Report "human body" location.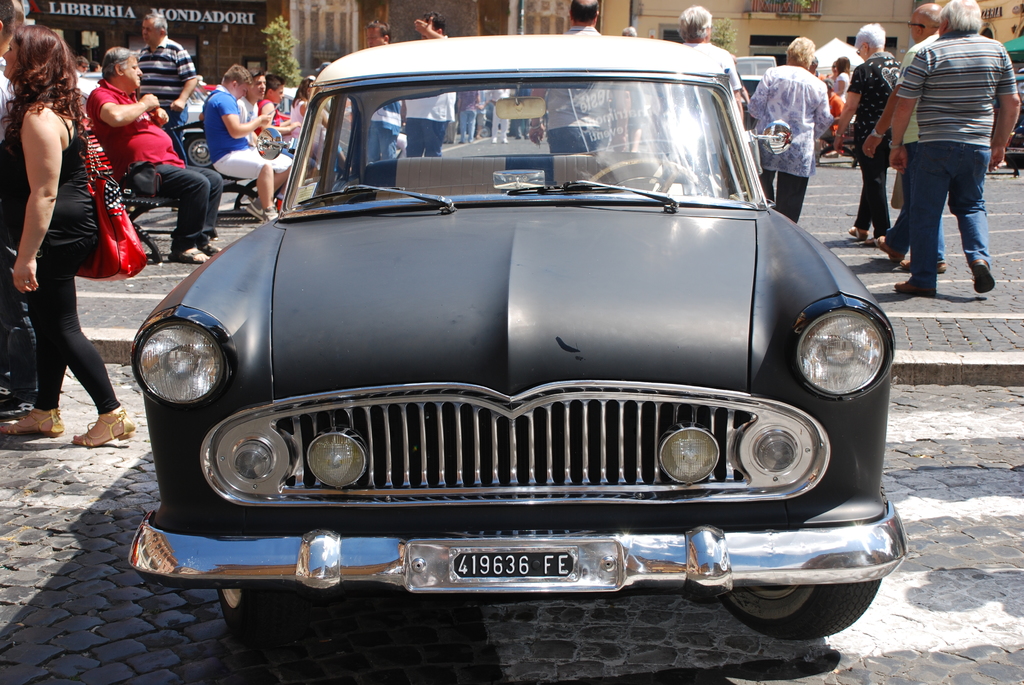
Report: 6, 25, 101, 446.
